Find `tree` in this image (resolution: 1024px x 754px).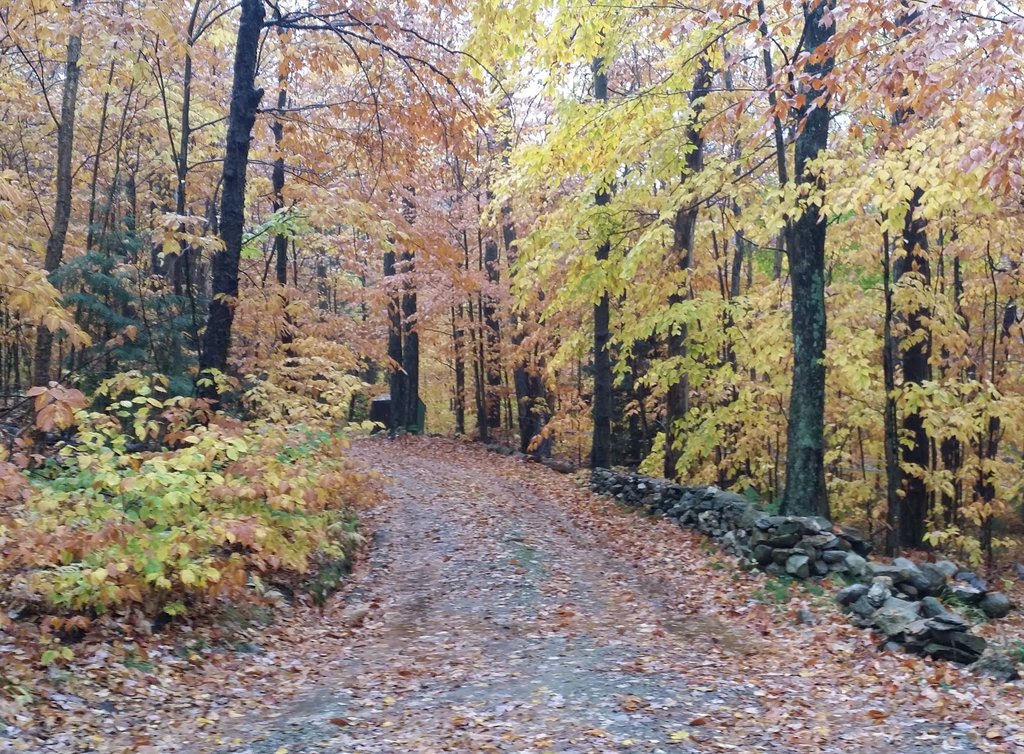
125:0:236:369.
